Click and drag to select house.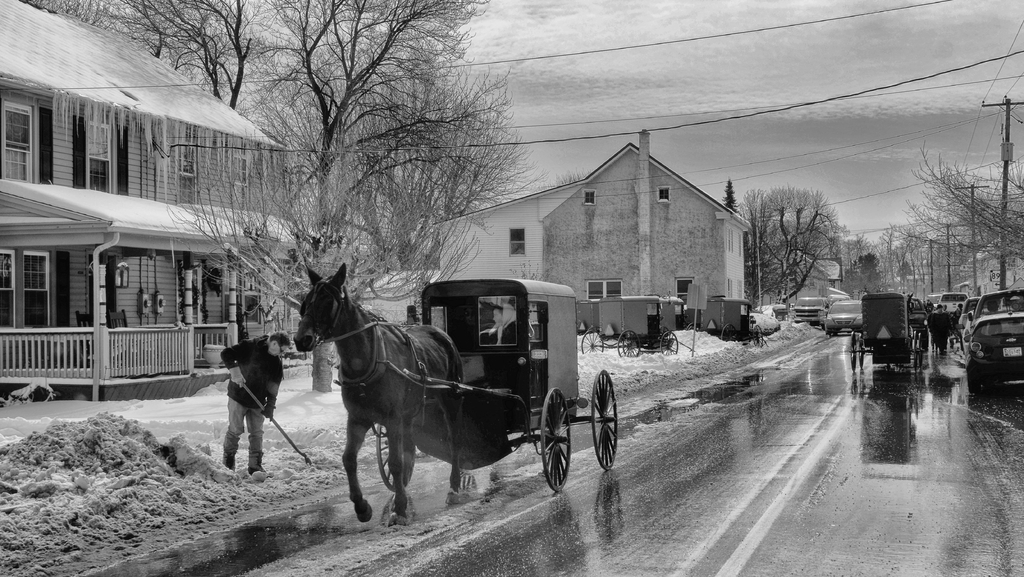
Selection: 811,253,845,290.
